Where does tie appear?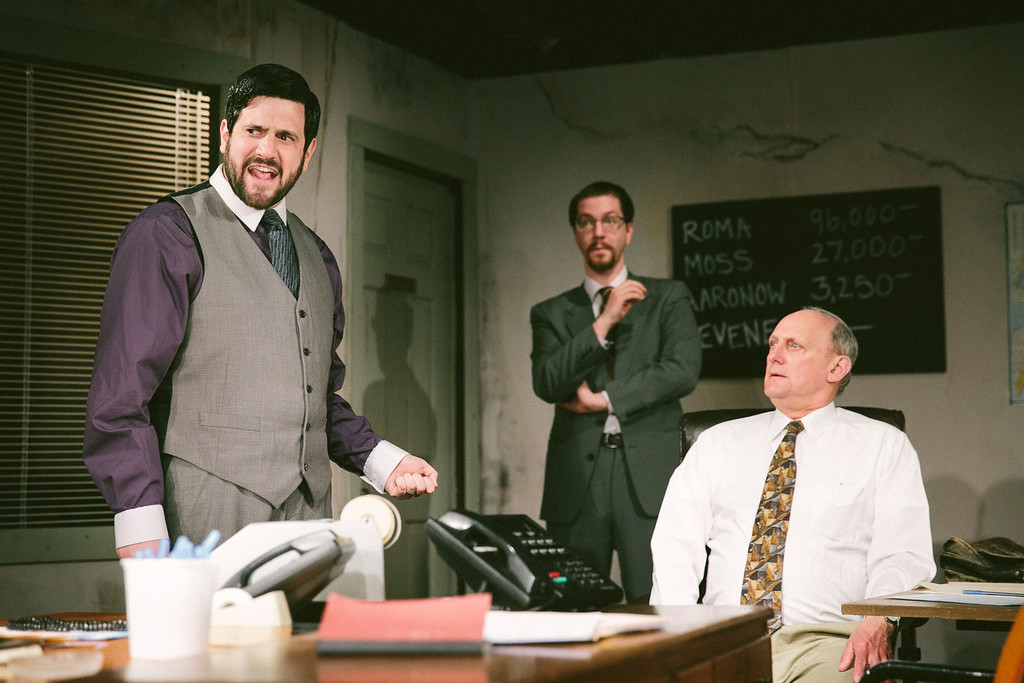
Appears at crop(602, 282, 616, 373).
